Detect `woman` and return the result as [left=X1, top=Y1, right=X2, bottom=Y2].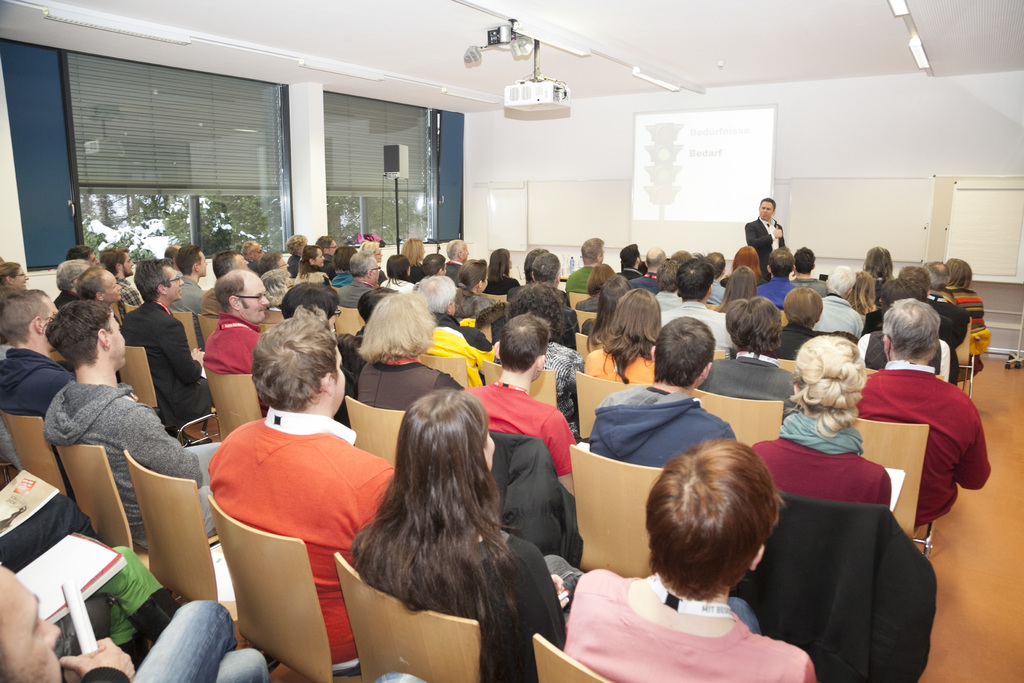
[left=456, top=258, right=495, bottom=318].
